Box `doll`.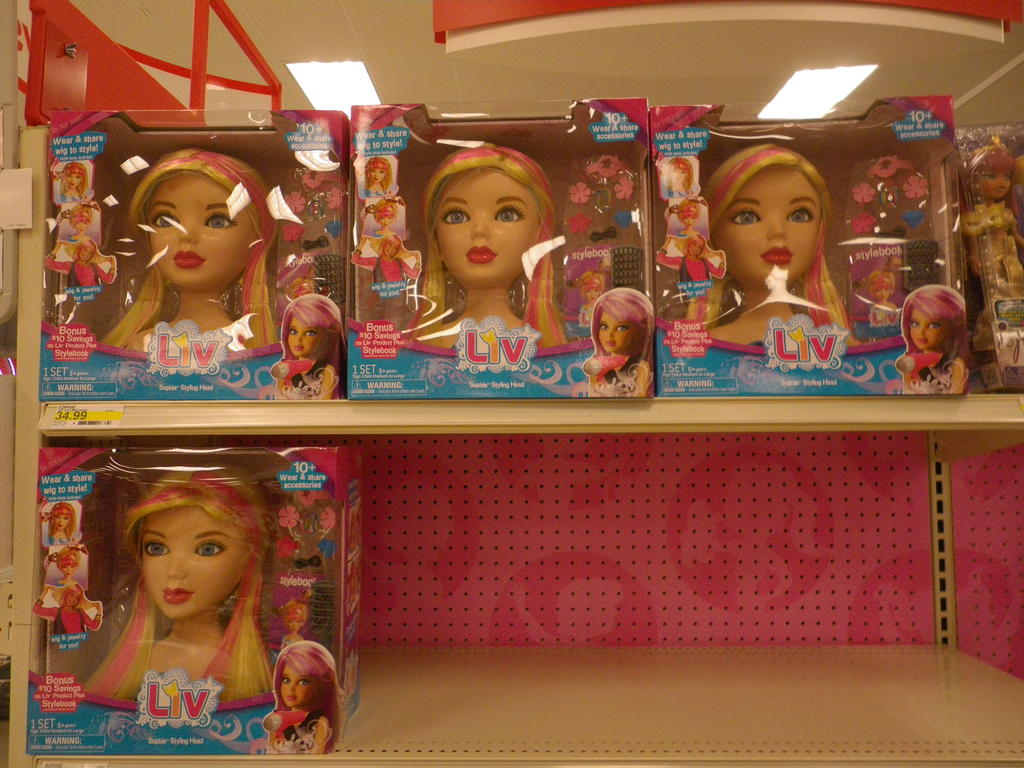
left=264, top=647, right=341, bottom=756.
